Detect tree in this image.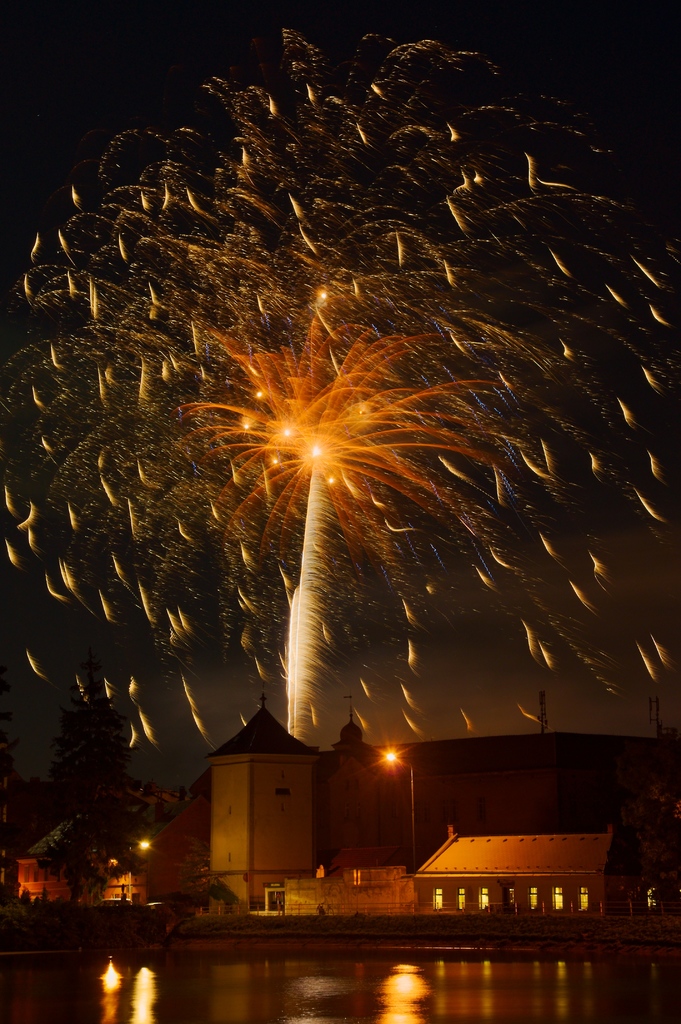
Detection: l=21, t=800, r=115, b=913.
